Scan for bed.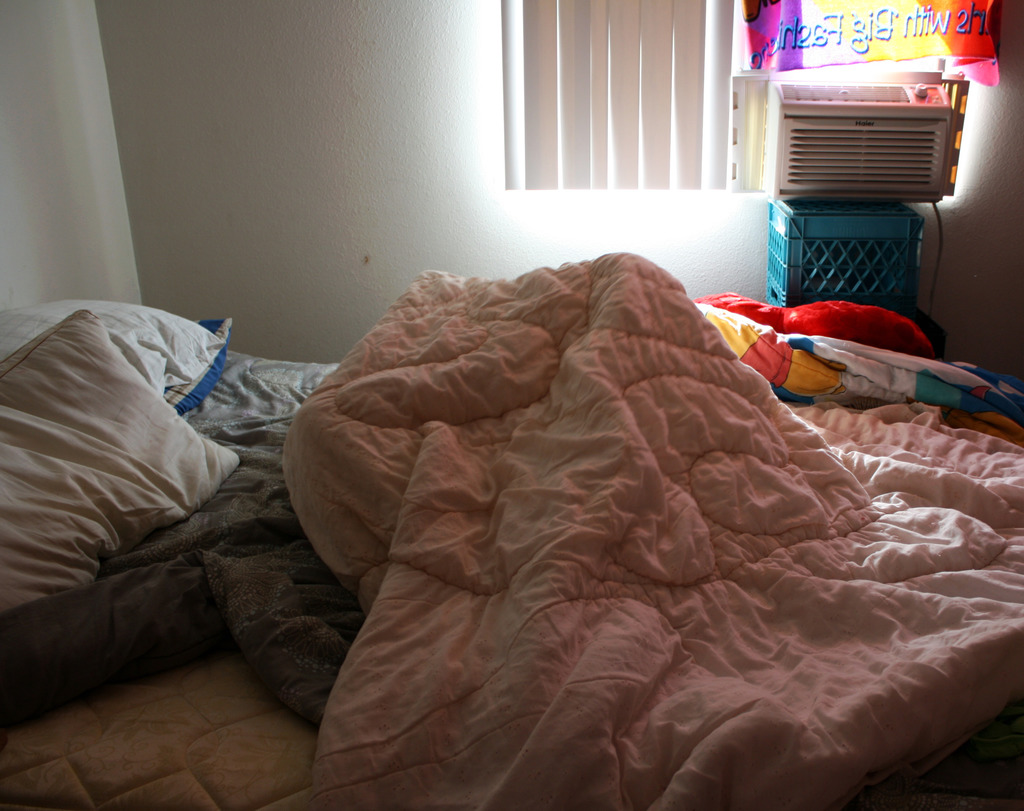
Scan result: pyautogui.locateOnScreen(0, 284, 339, 728).
